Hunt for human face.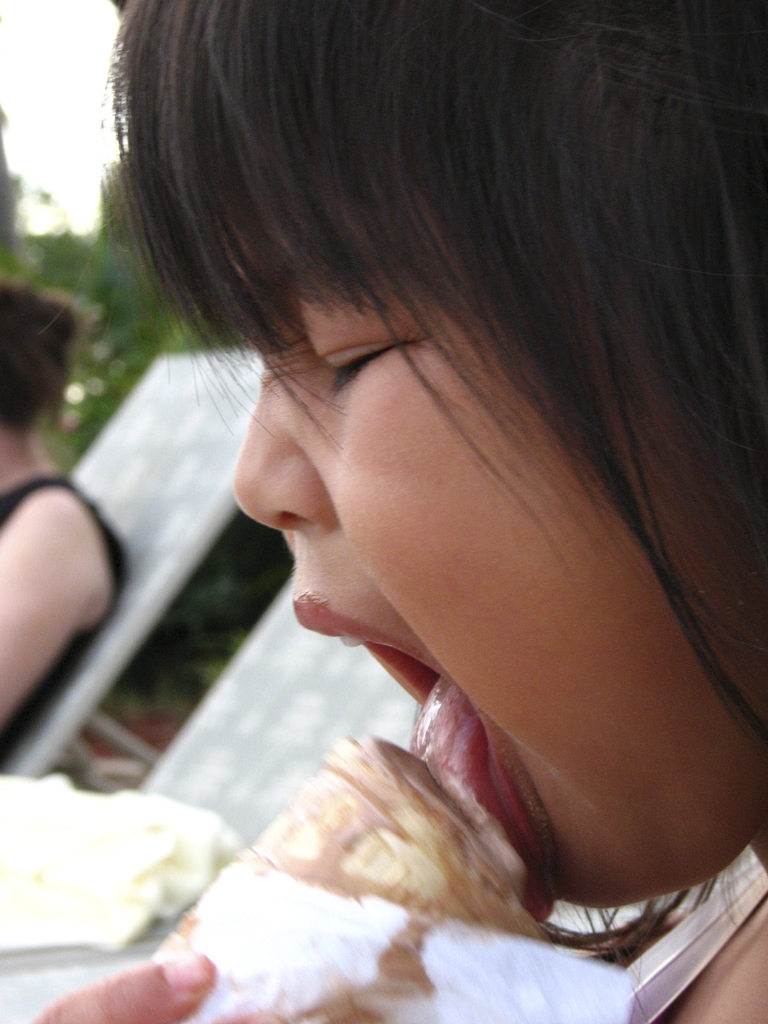
Hunted down at [x1=227, y1=262, x2=767, y2=904].
